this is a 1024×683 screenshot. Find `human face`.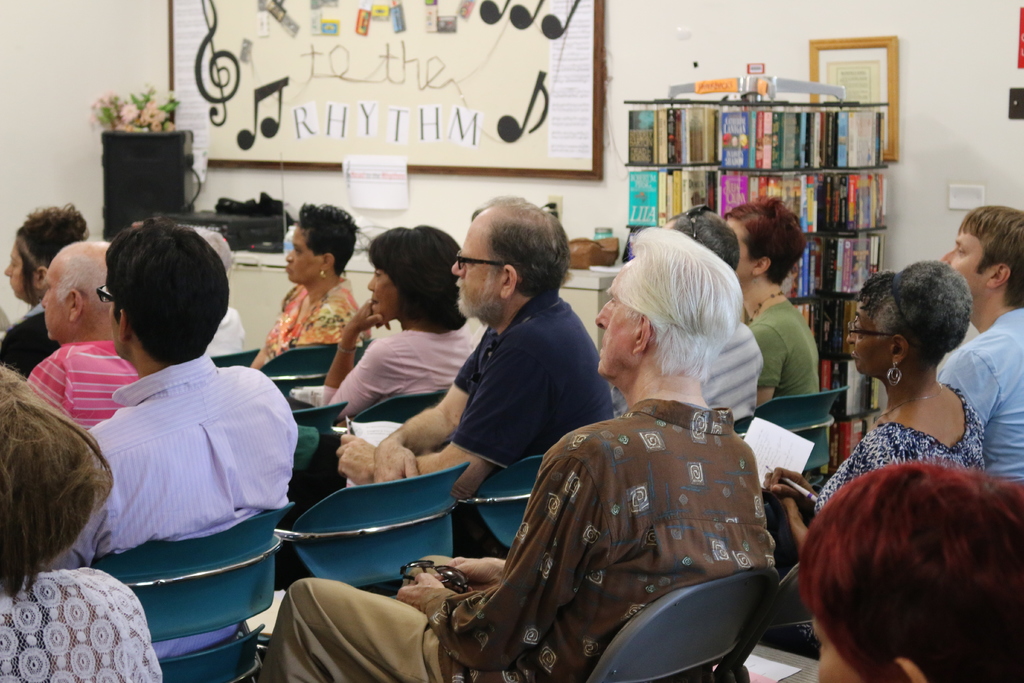
Bounding box: 592,277,633,379.
